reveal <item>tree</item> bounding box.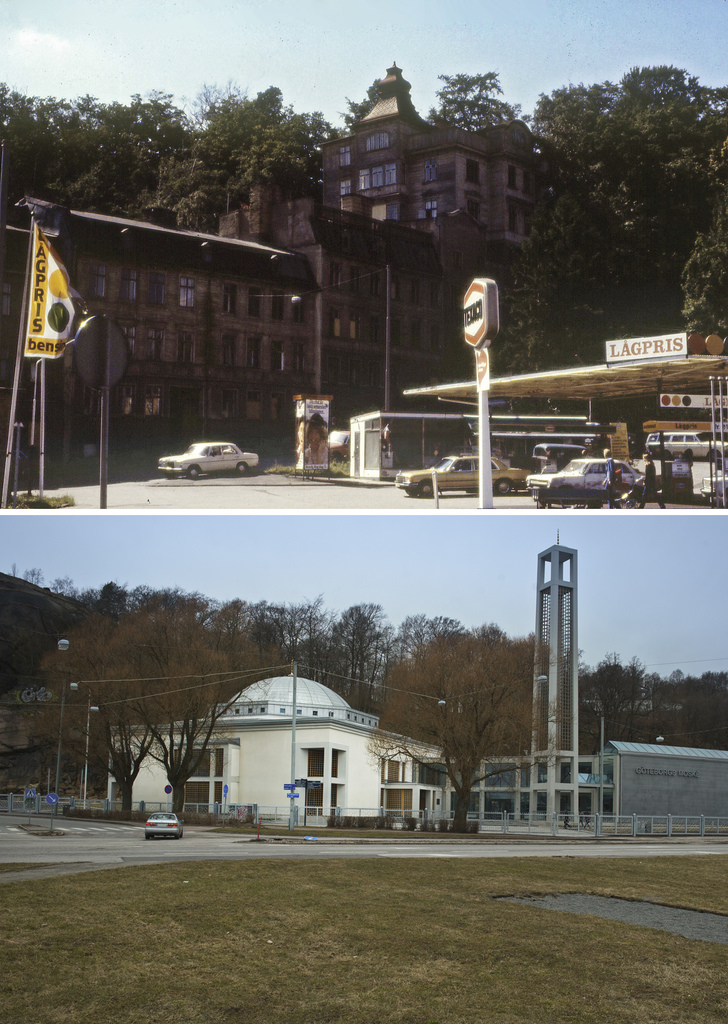
Revealed: [left=569, top=650, right=670, bottom=769].
